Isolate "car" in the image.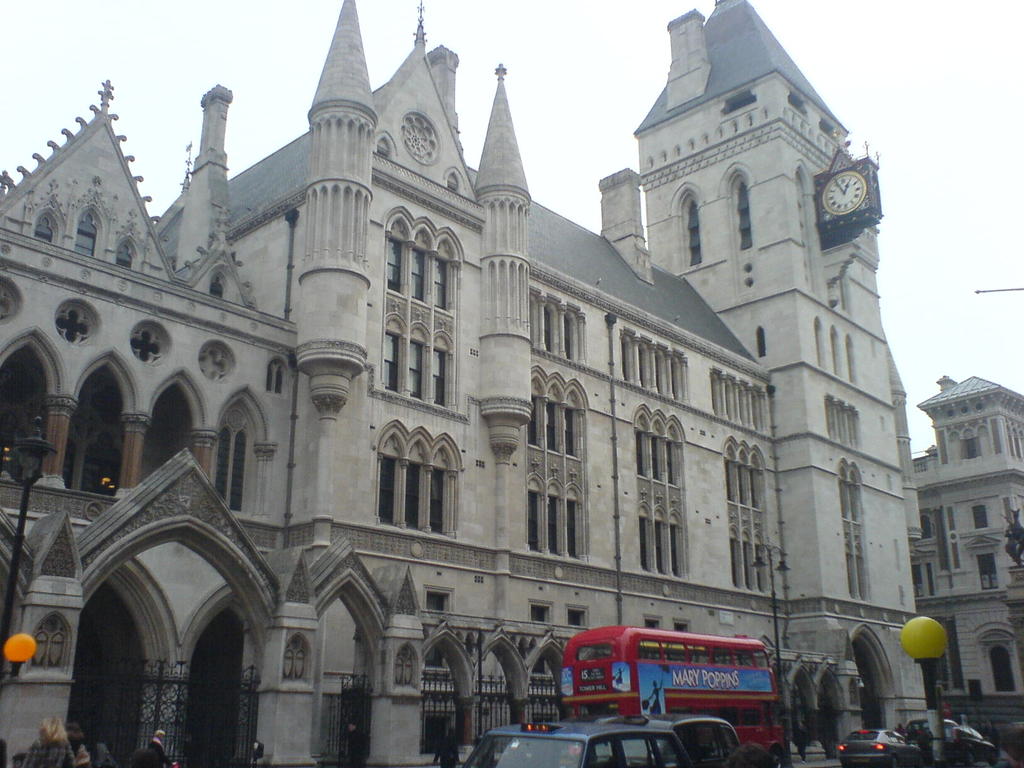
Isolated region: 842 732 922 767.
